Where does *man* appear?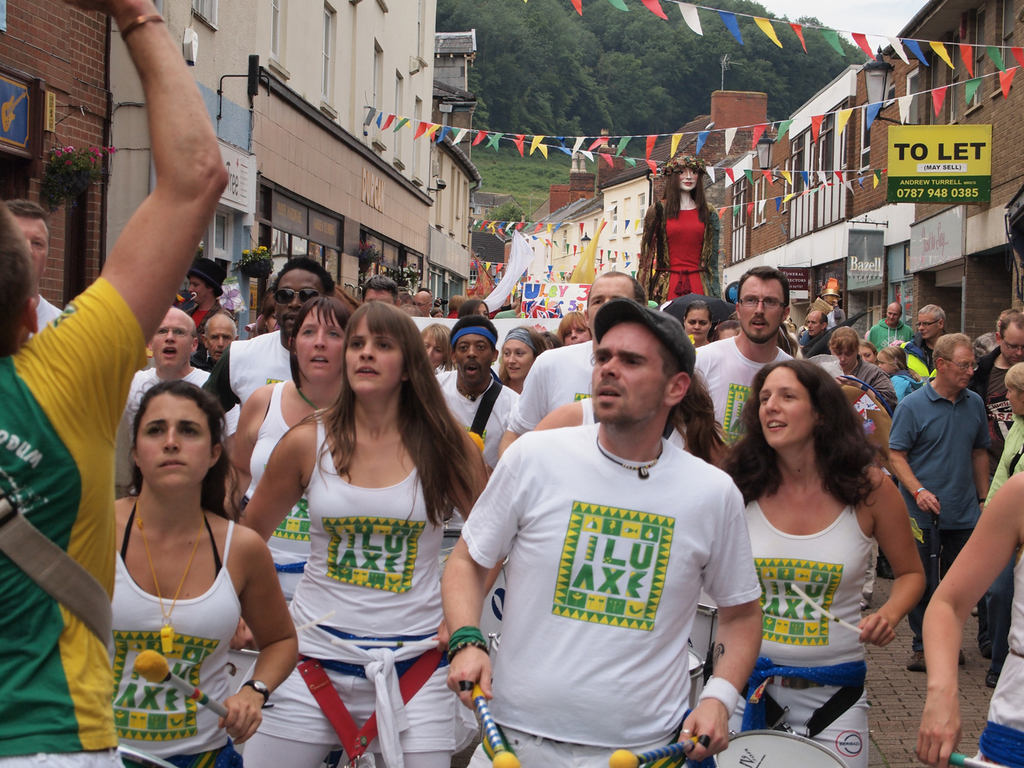
Appears at bbox(892, 331, 983, 677).
